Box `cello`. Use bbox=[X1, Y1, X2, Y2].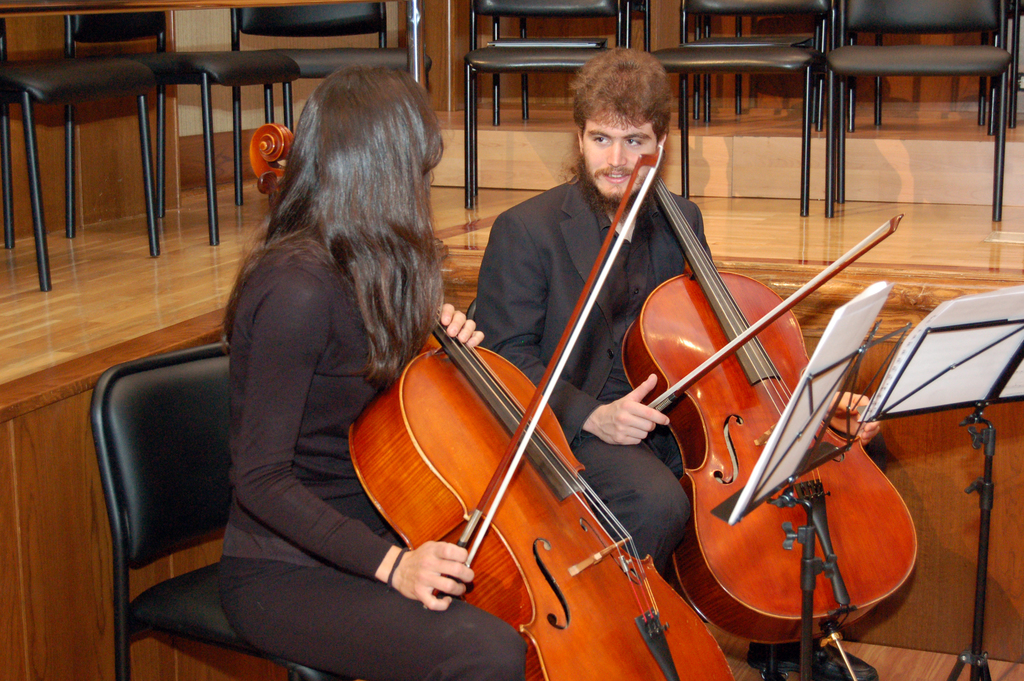
bbox=[626, 180, 918, 680].
